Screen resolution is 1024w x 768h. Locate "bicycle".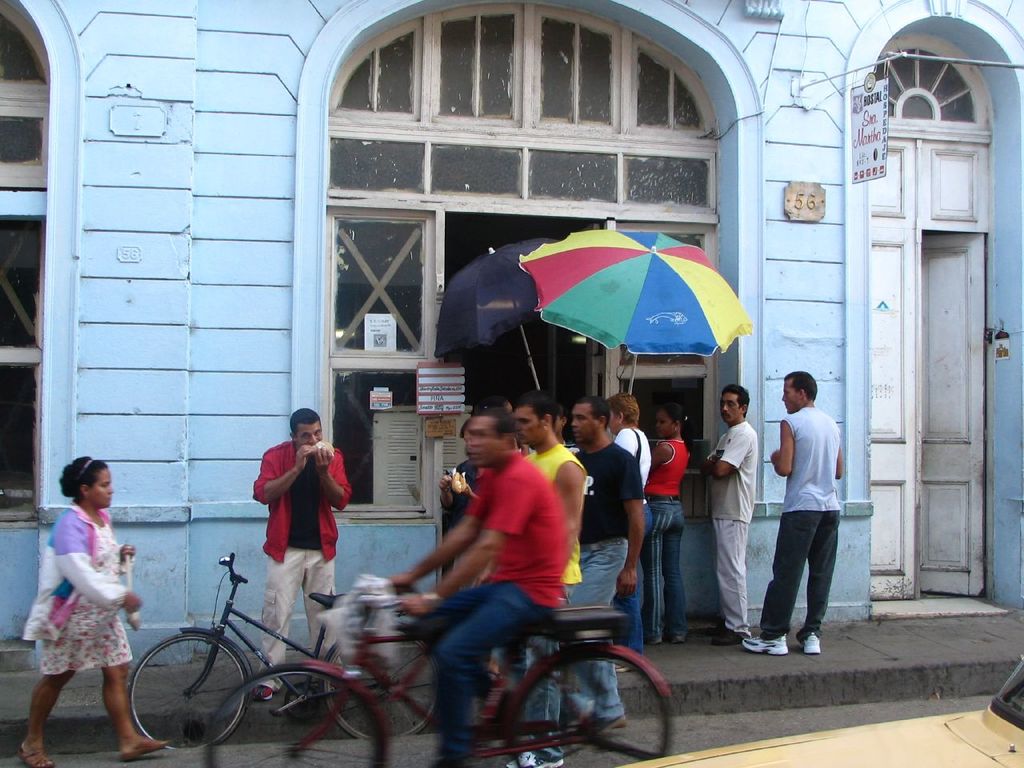
120:543:436:750.
